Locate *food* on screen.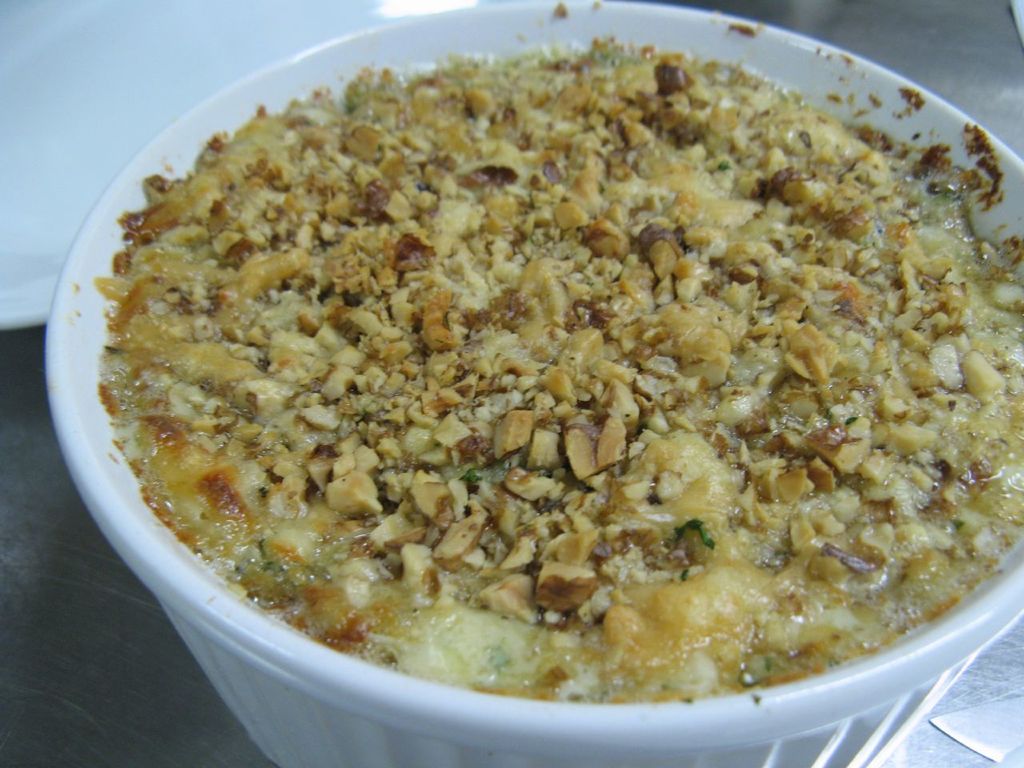
On screen at bbox=[102, 18, 981, 718].
